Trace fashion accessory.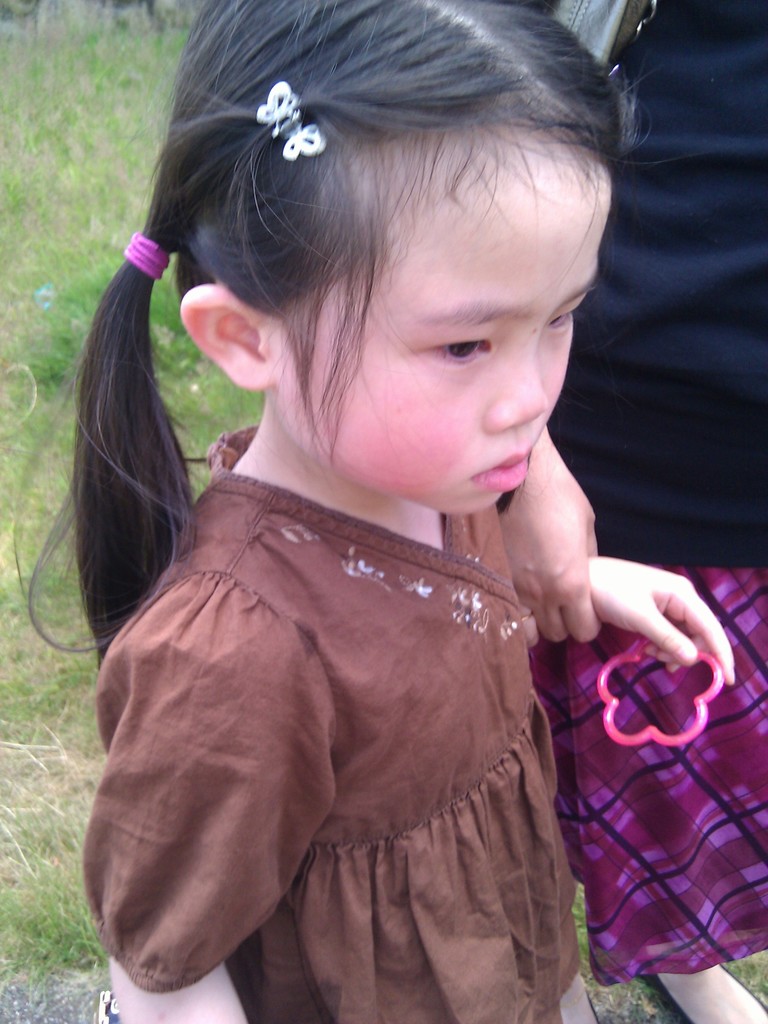
Traced to 120, 227, 172, 285.
